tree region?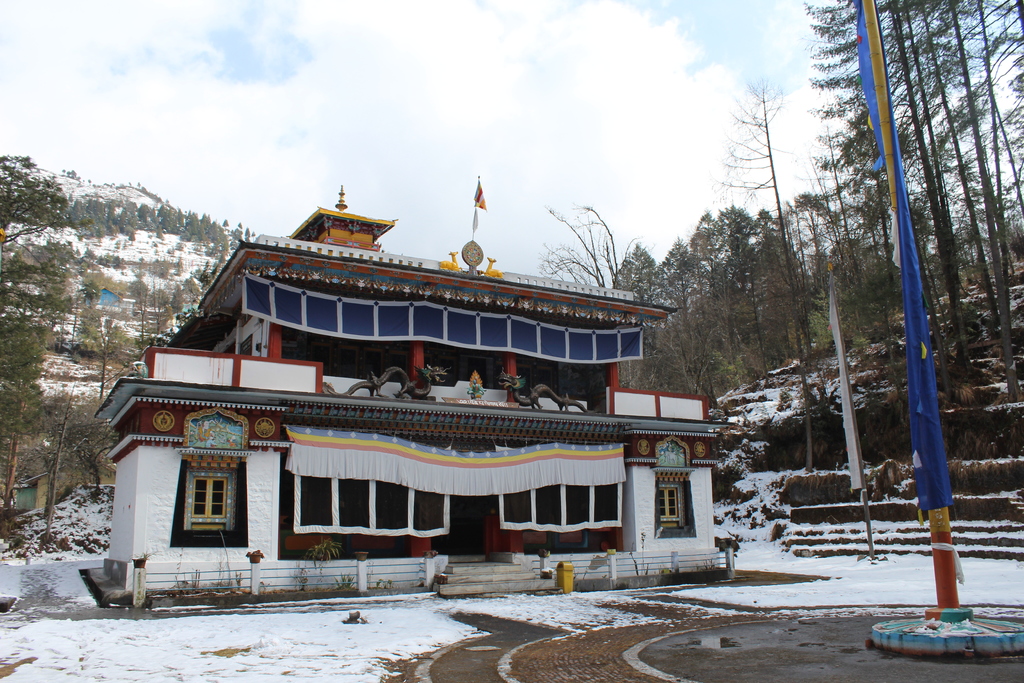
{"left": 132, "top": 278, "right": 140, "bottom": 303}
